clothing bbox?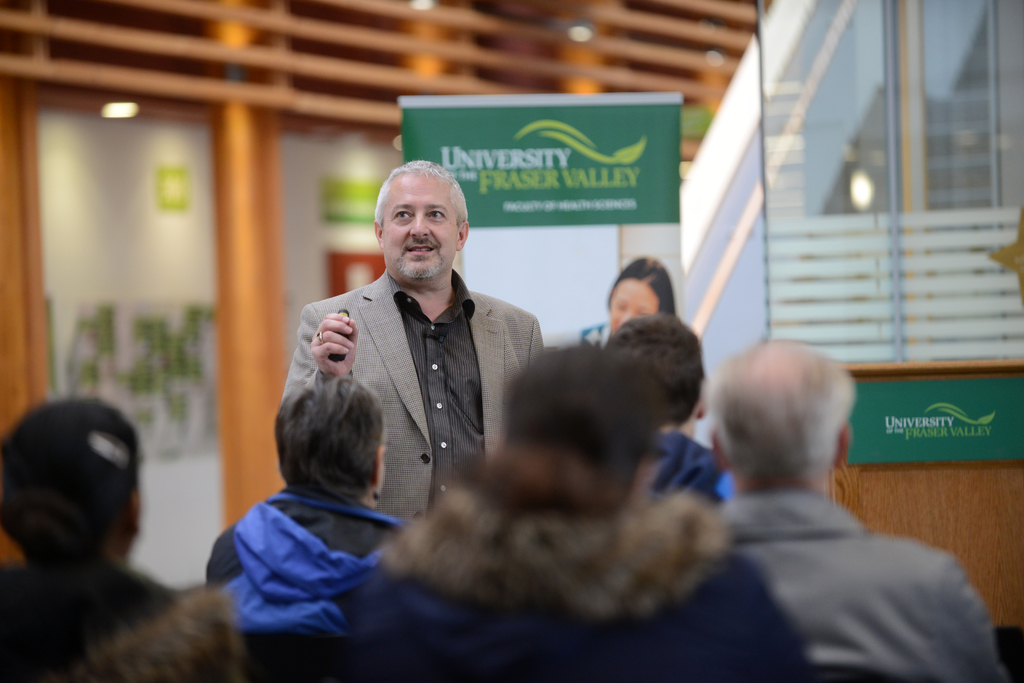
(left=372, top=454, right=801, bottom=682)
